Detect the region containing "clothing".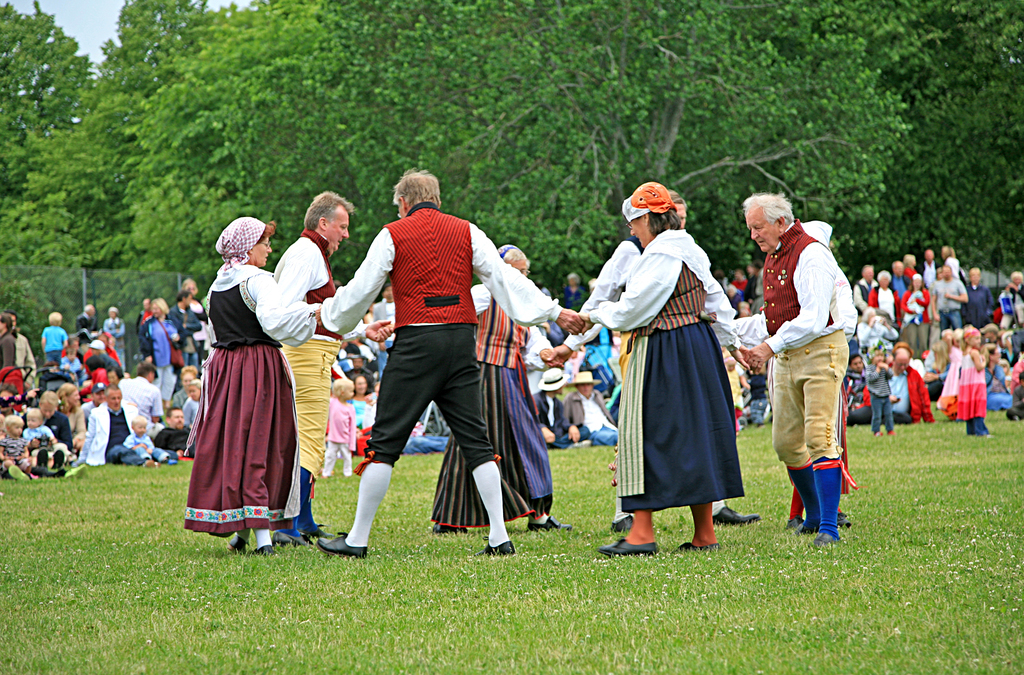
[0, 329, 22, 376].
